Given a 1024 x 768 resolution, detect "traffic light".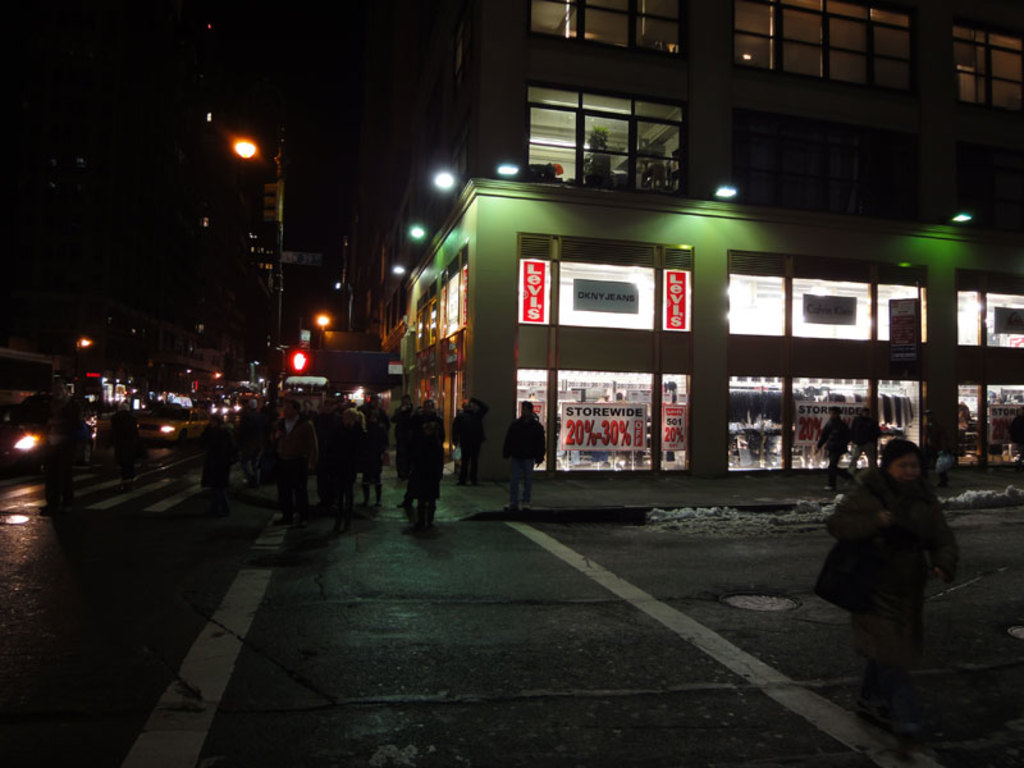
262,180,284,224.
